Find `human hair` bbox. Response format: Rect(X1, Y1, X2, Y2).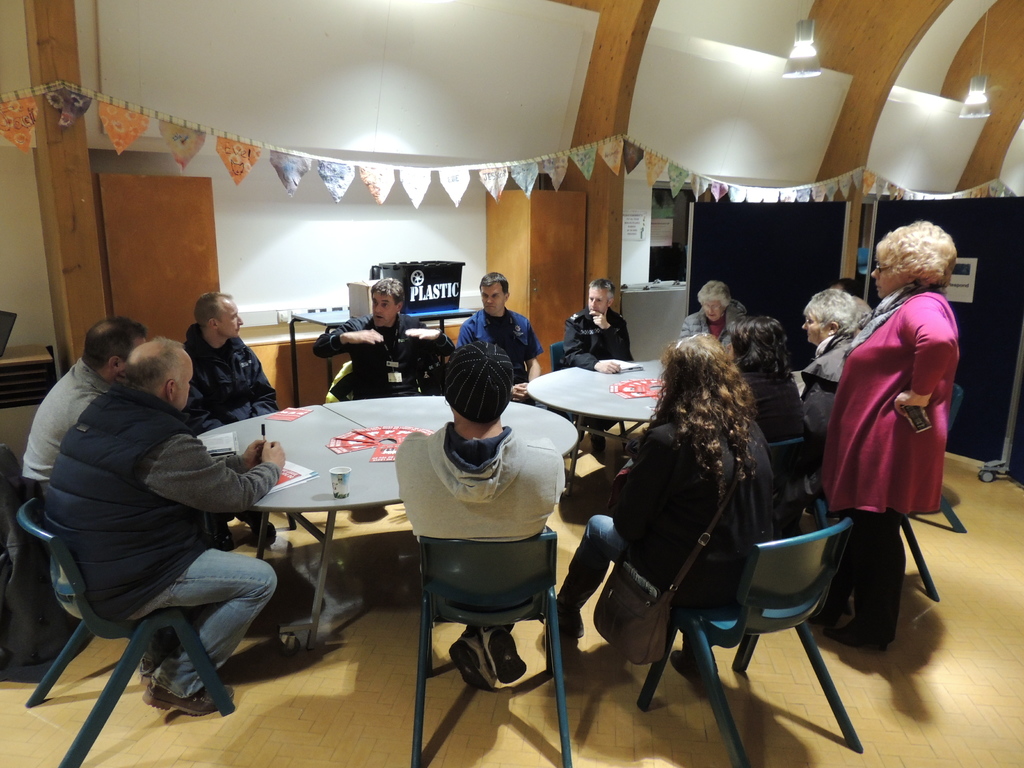
Rect(588, 279, 616, 304).
